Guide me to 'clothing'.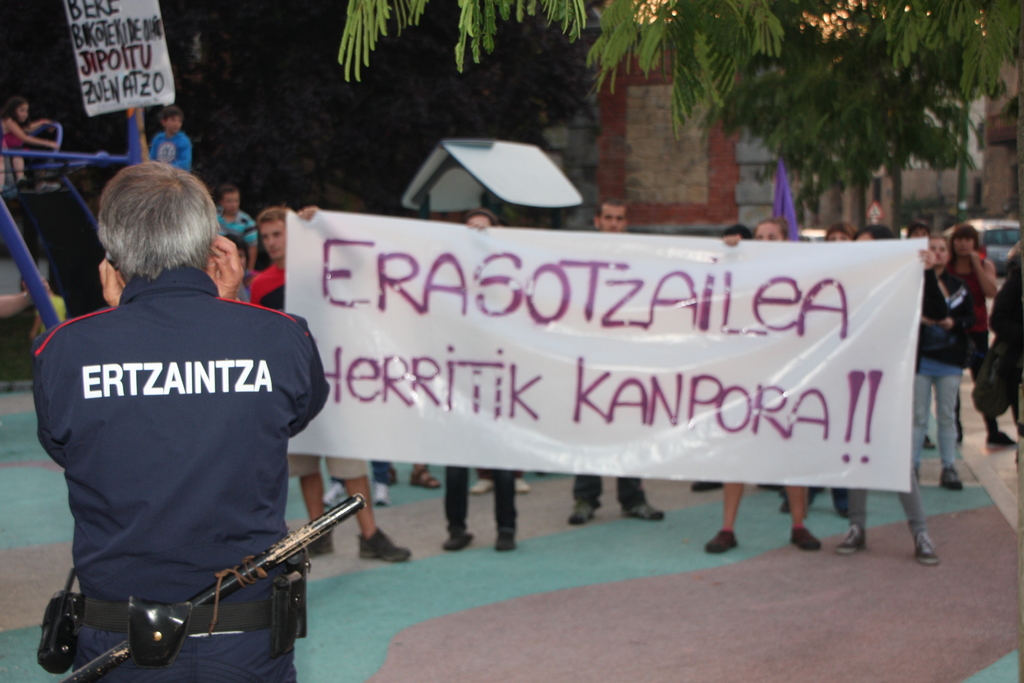
Guidance: 989, 256, 1023, 466.
